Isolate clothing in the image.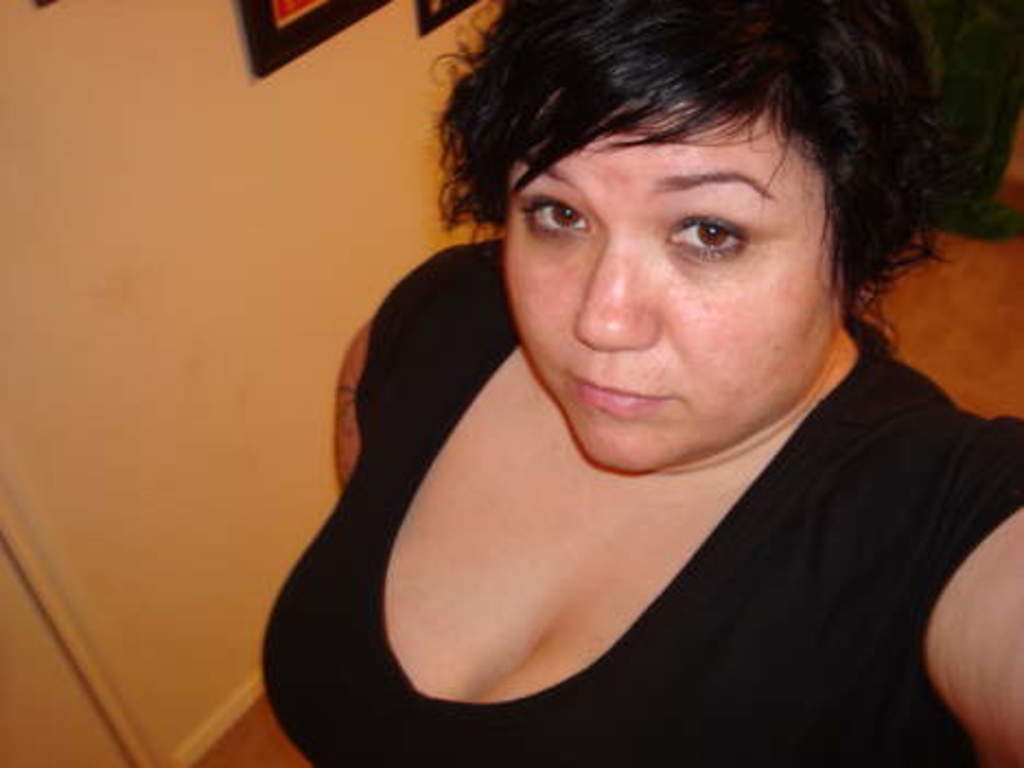
Isolated region: Rect(256, 203, 982, 759).
